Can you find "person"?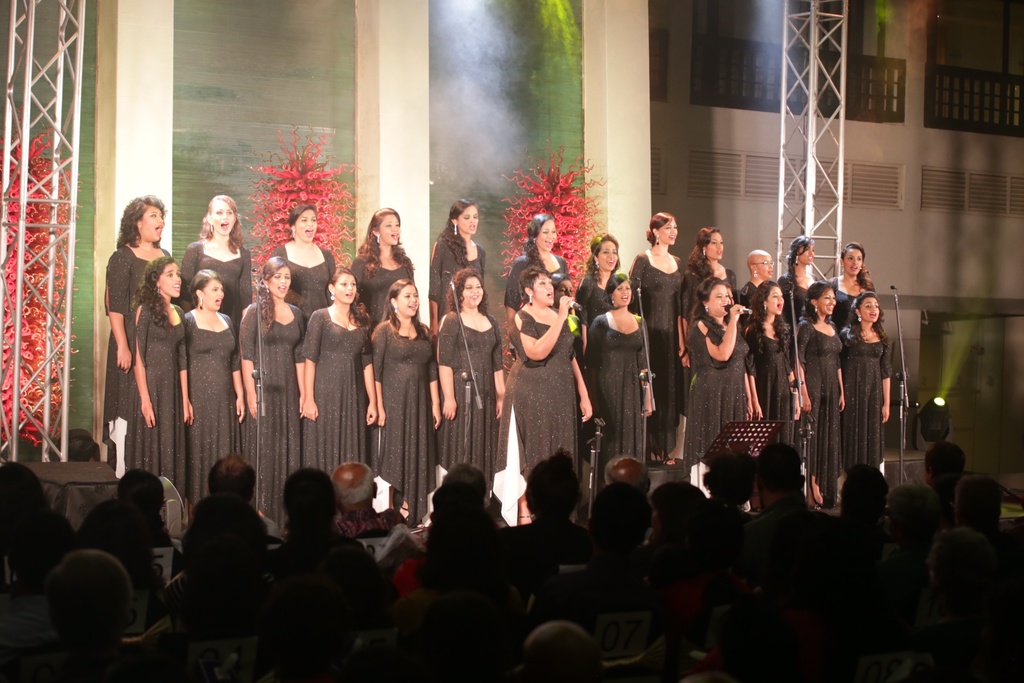
Yes, bounding box: detection(842, 288, 892, 468).
